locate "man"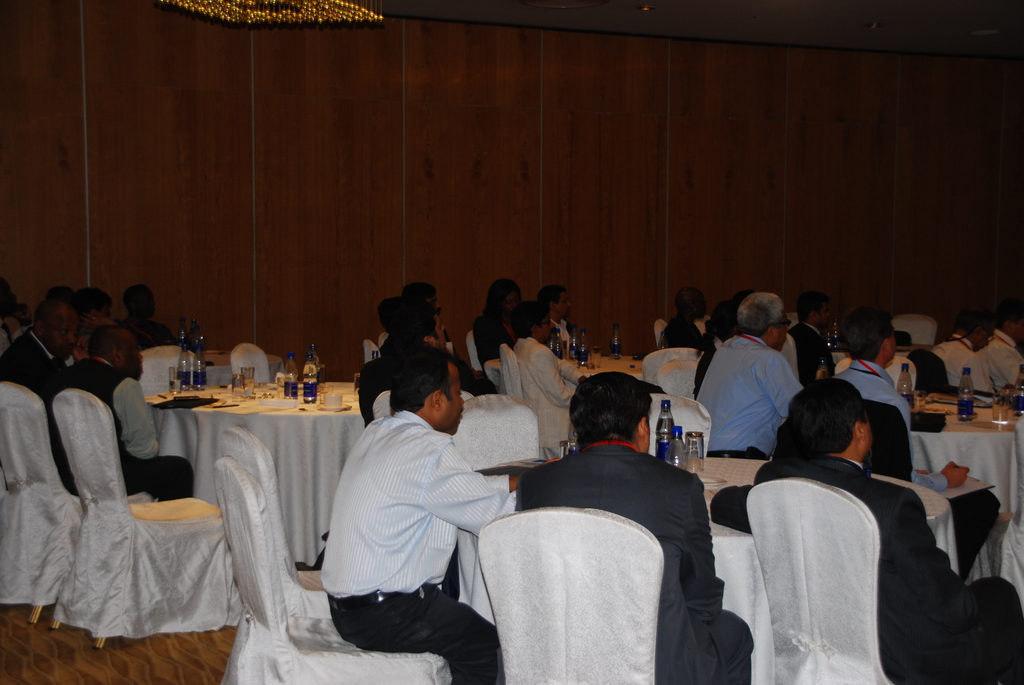
pyautogui.locateOnScreen(534, 284, 575, 355)
